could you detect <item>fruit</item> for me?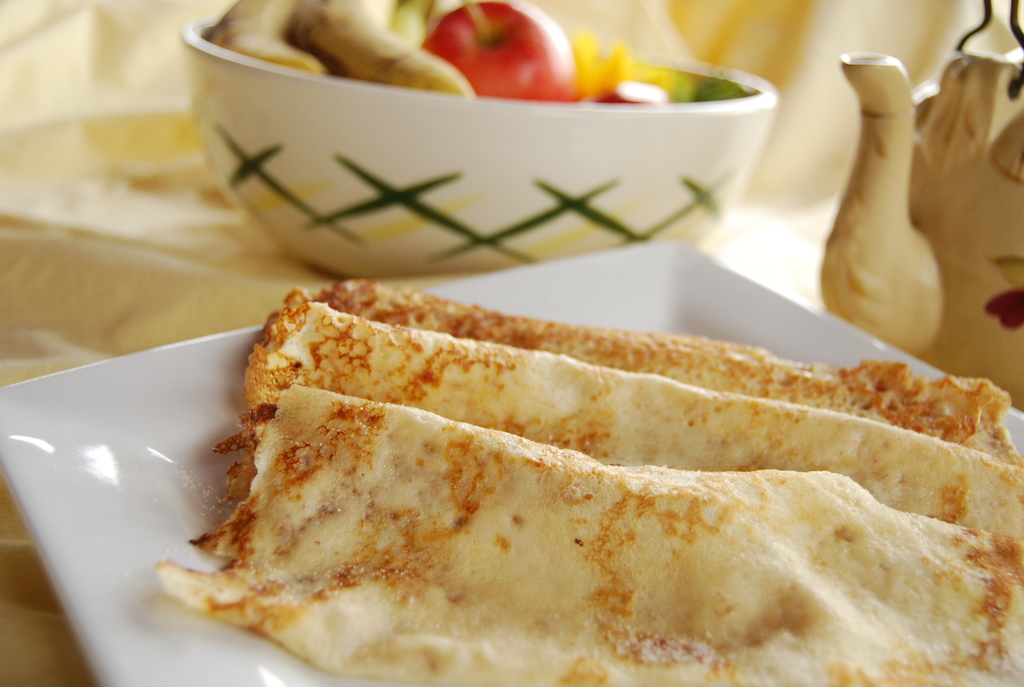
Detection result: box=[216, 0, 319, 74].
